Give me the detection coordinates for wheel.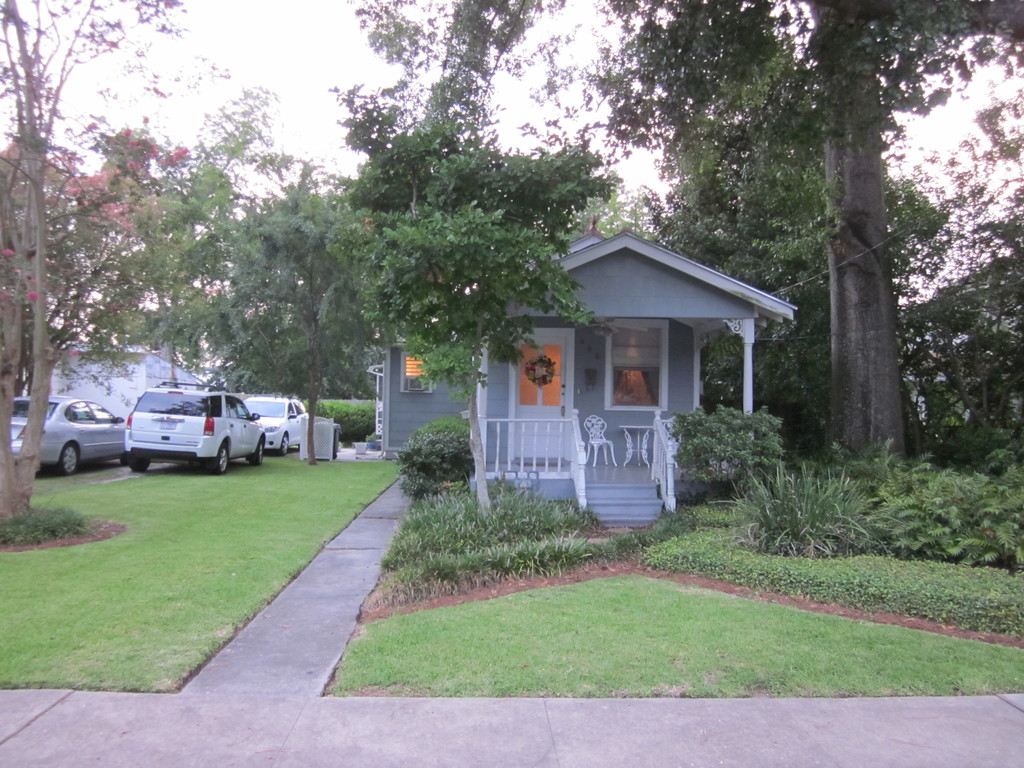
left=131, top=456, right=148, bottom=472.
